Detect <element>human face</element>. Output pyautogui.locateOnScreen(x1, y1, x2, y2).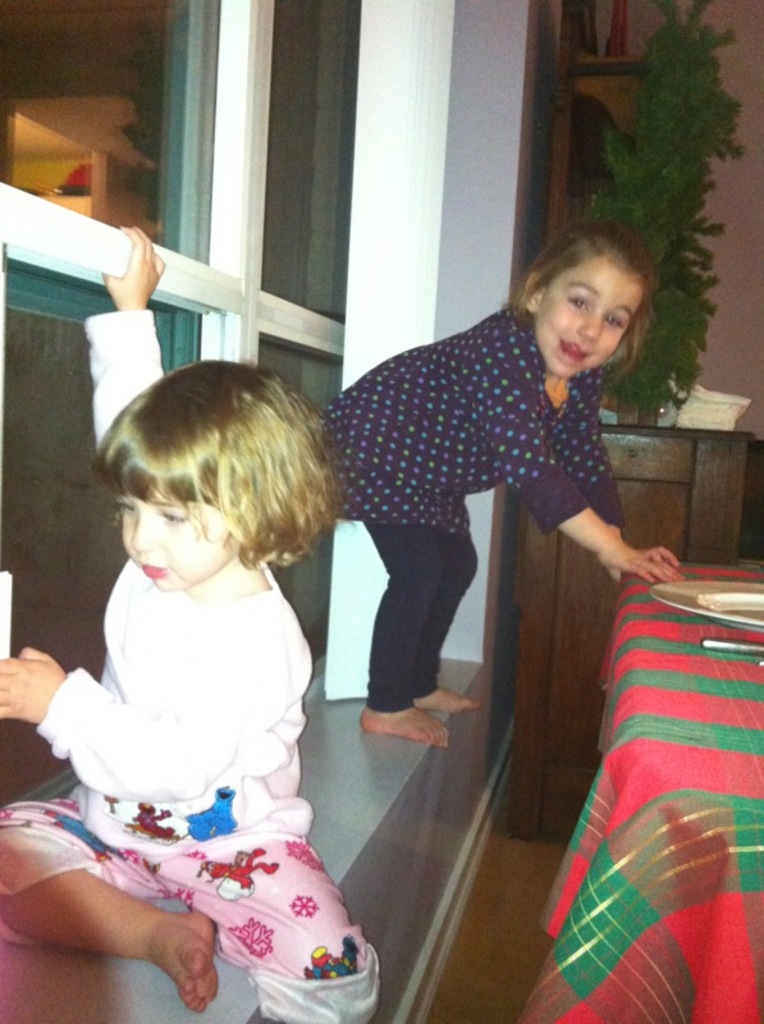
pyautogui.locateOnScreen(114, 481, 243, 596).
